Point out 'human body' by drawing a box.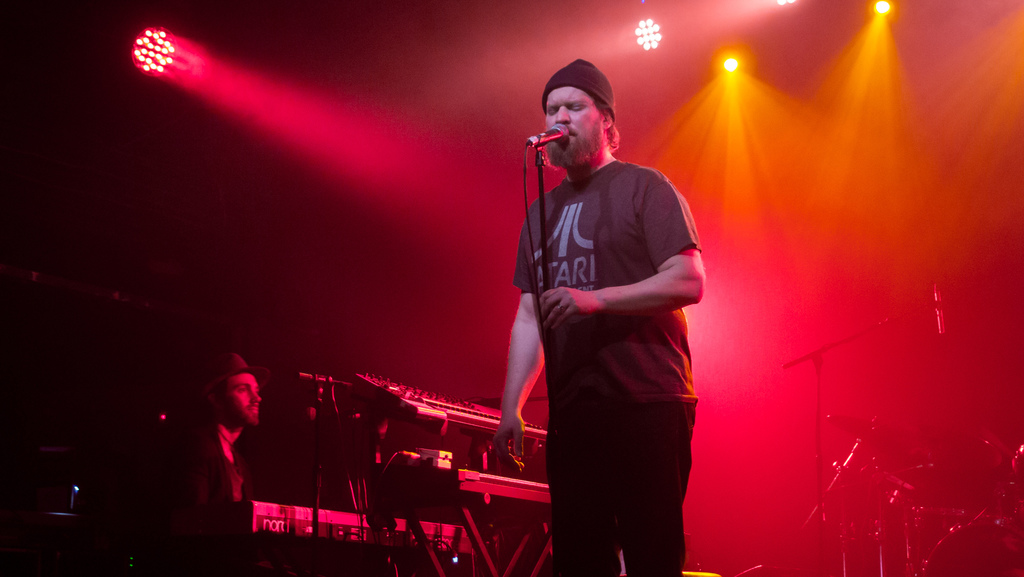
Rect(161, 352, 271, 576).
